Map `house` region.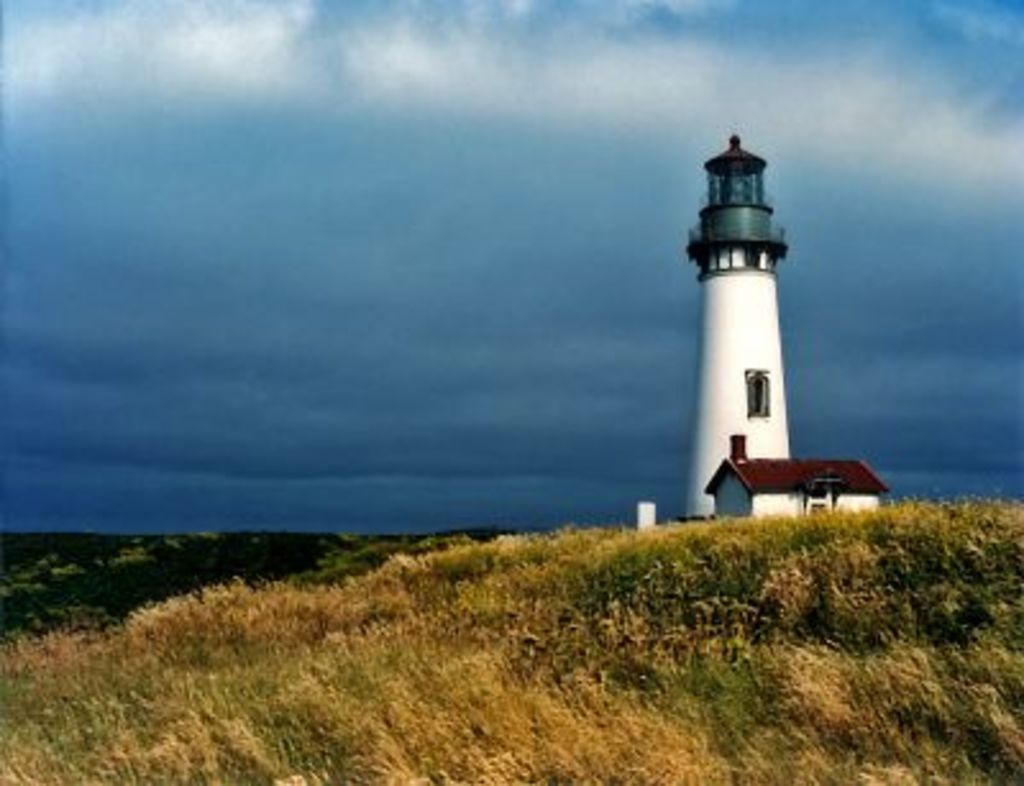
Mapped to [left=704, top=456, right=893, bottom=520].
